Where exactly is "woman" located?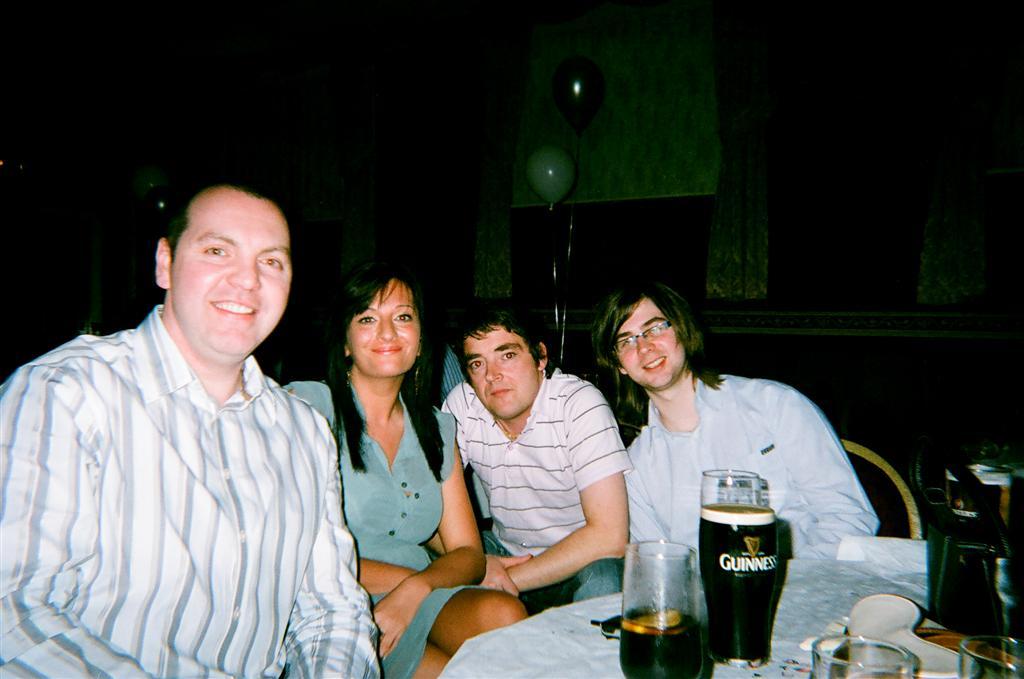
Its bounding box is [311, 248, 463, 621].
